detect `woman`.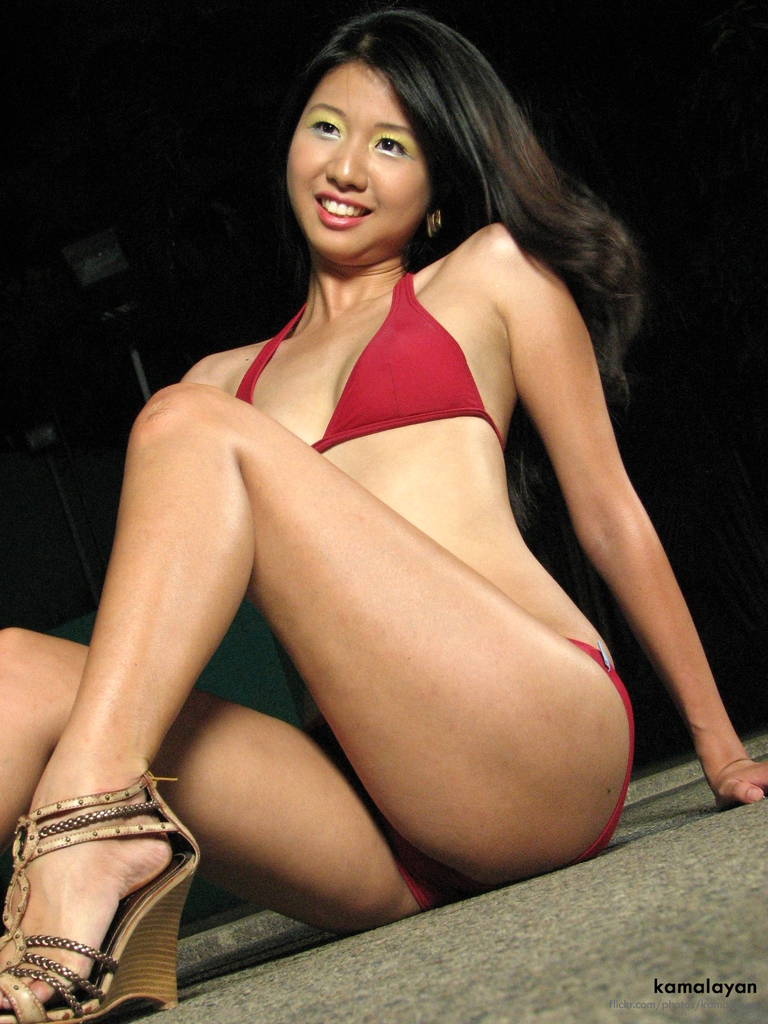
Detected at 0/9/767/1022.
